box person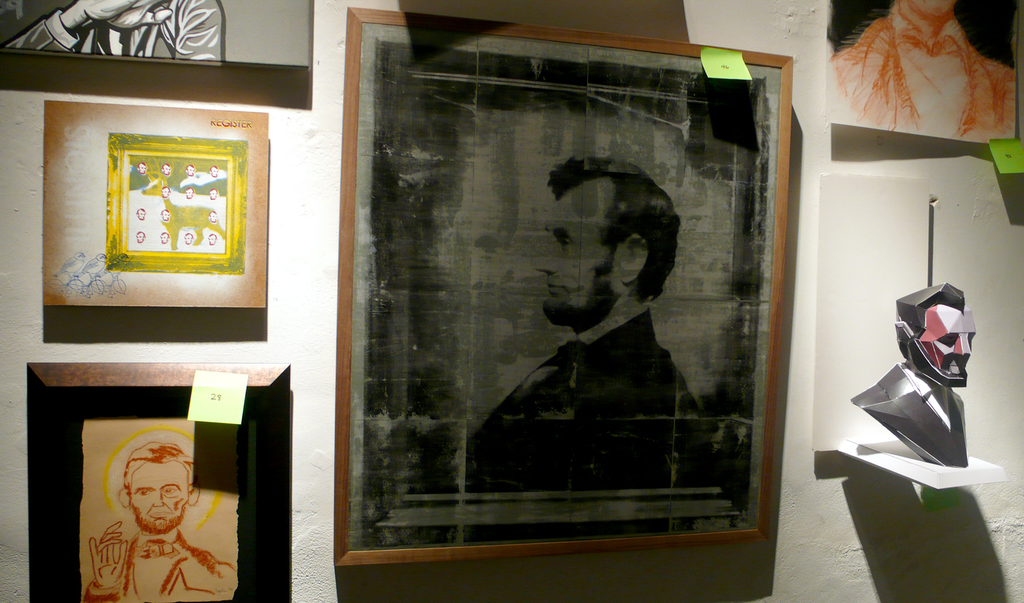
(x1=83, y1=426, x2=204, y2=602)
